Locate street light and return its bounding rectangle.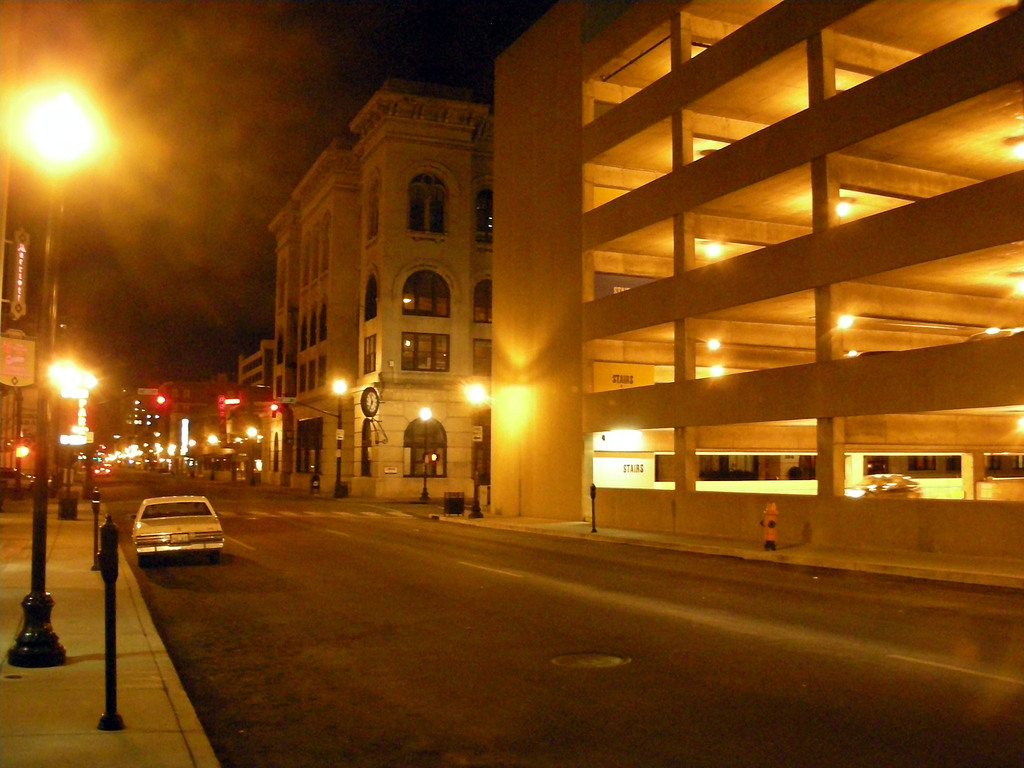
box(207, 431, 217, 486).
